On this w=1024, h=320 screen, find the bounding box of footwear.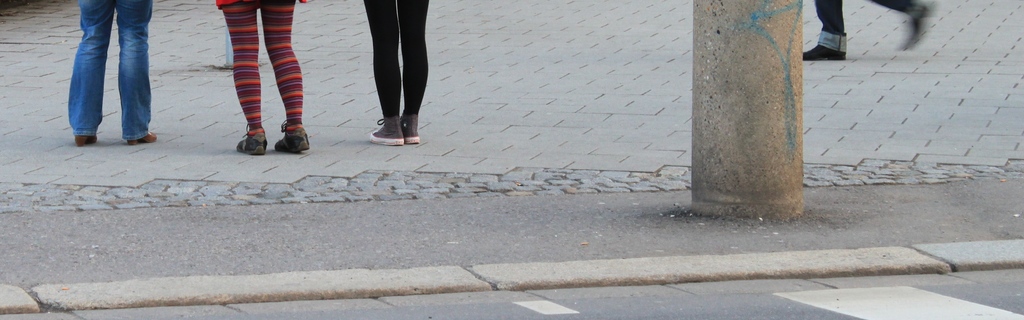
Bounding box: crop(237, 124, 268, 157).
